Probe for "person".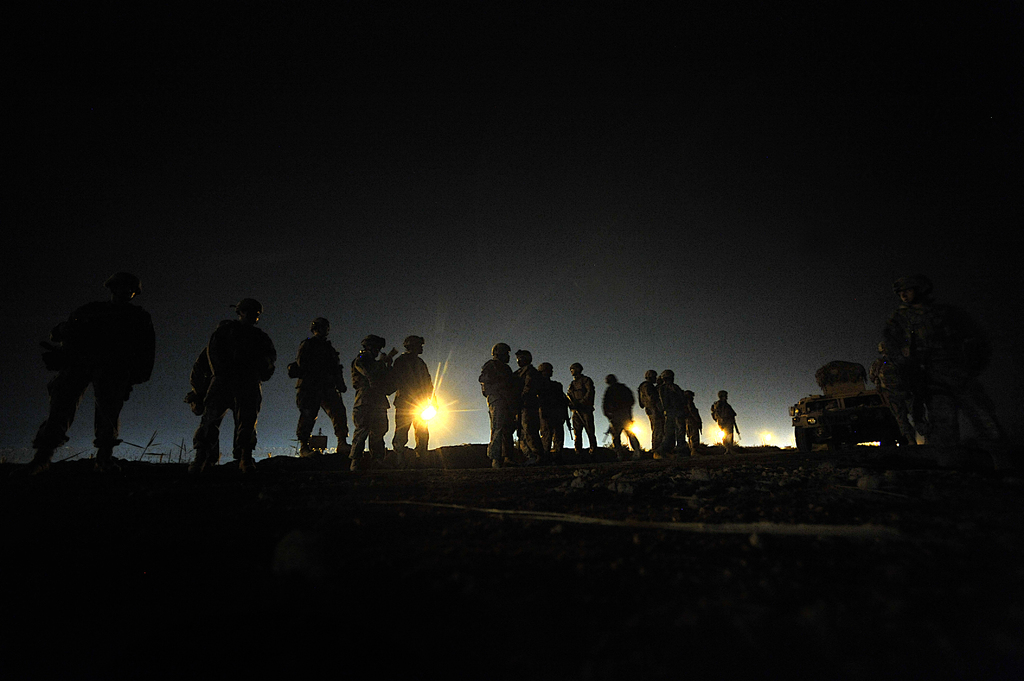
Probe result: <region>568, 366, 596, 451</region>.
